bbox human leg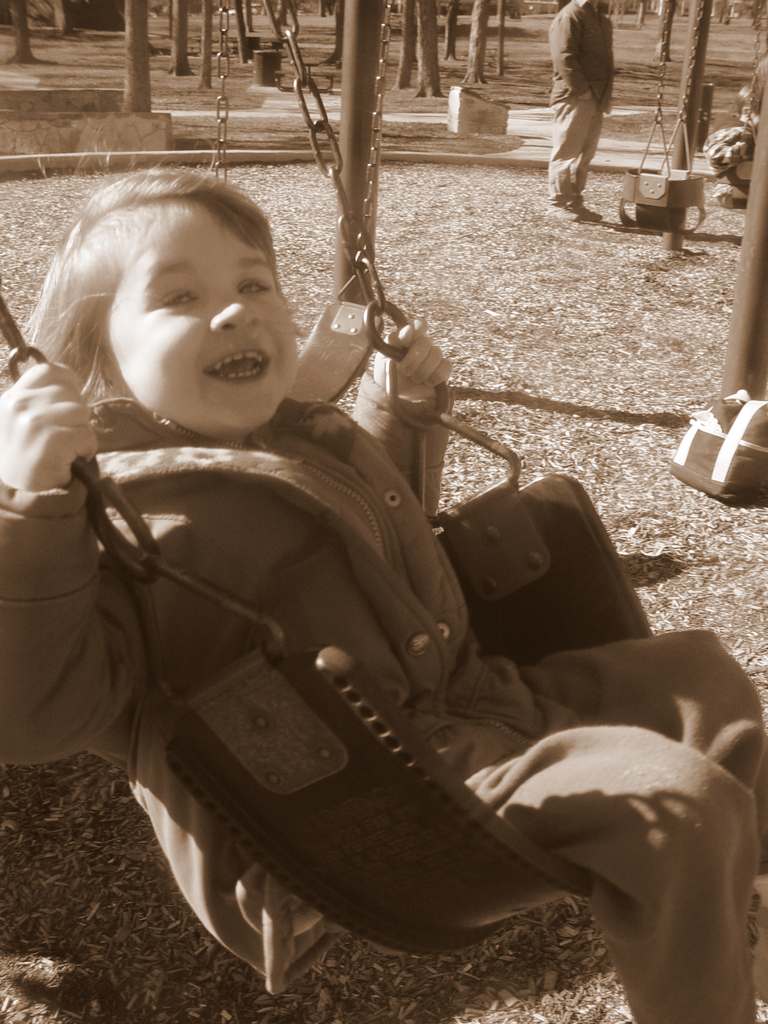
box=[473, 727, 767, 1023]
